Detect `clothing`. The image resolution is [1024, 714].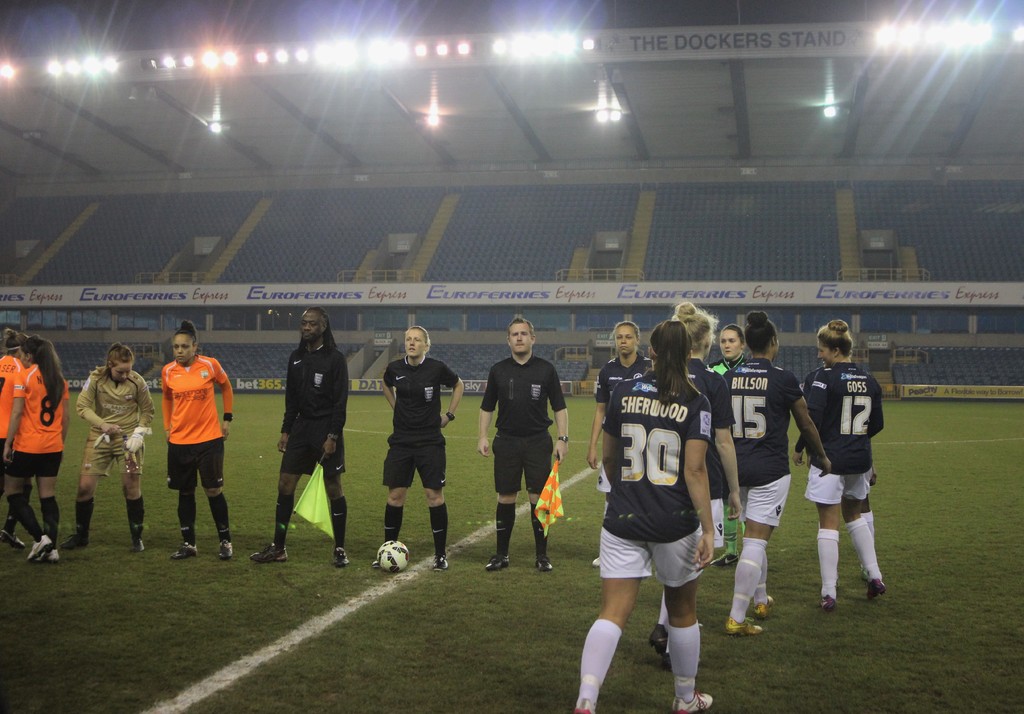
x1=710, y1=357, x2=807, y2=523.
